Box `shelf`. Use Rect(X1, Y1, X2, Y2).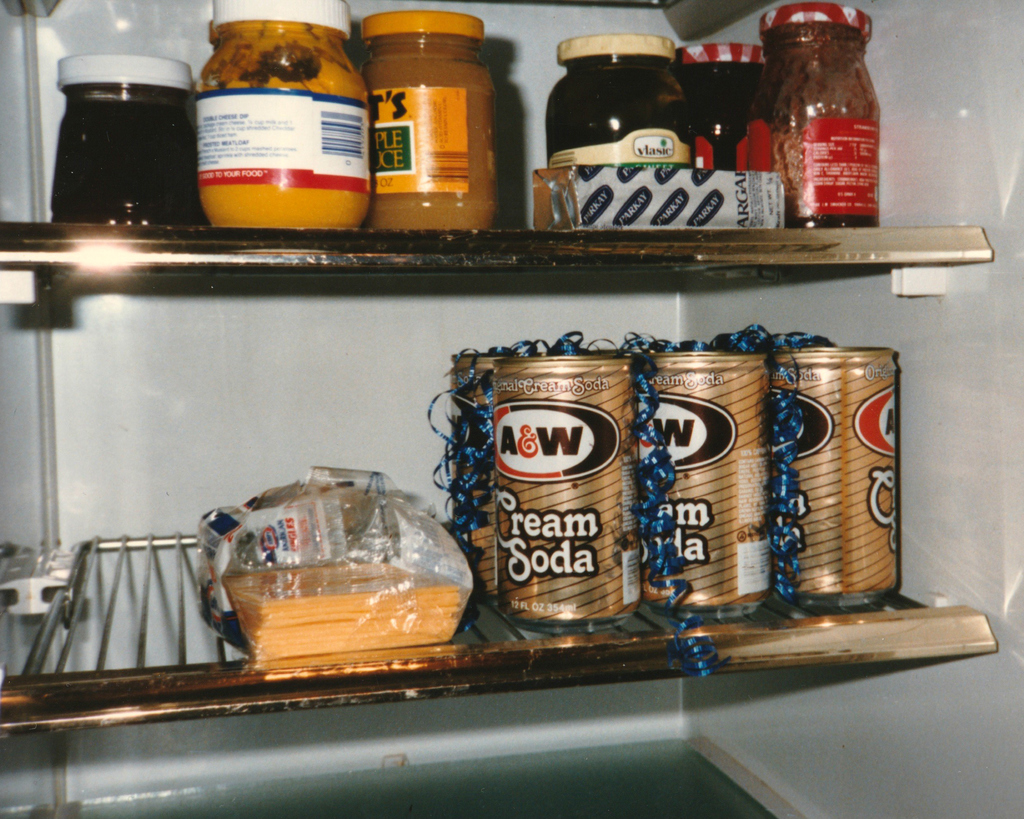
Rect(0, 213, 1000, 330).
